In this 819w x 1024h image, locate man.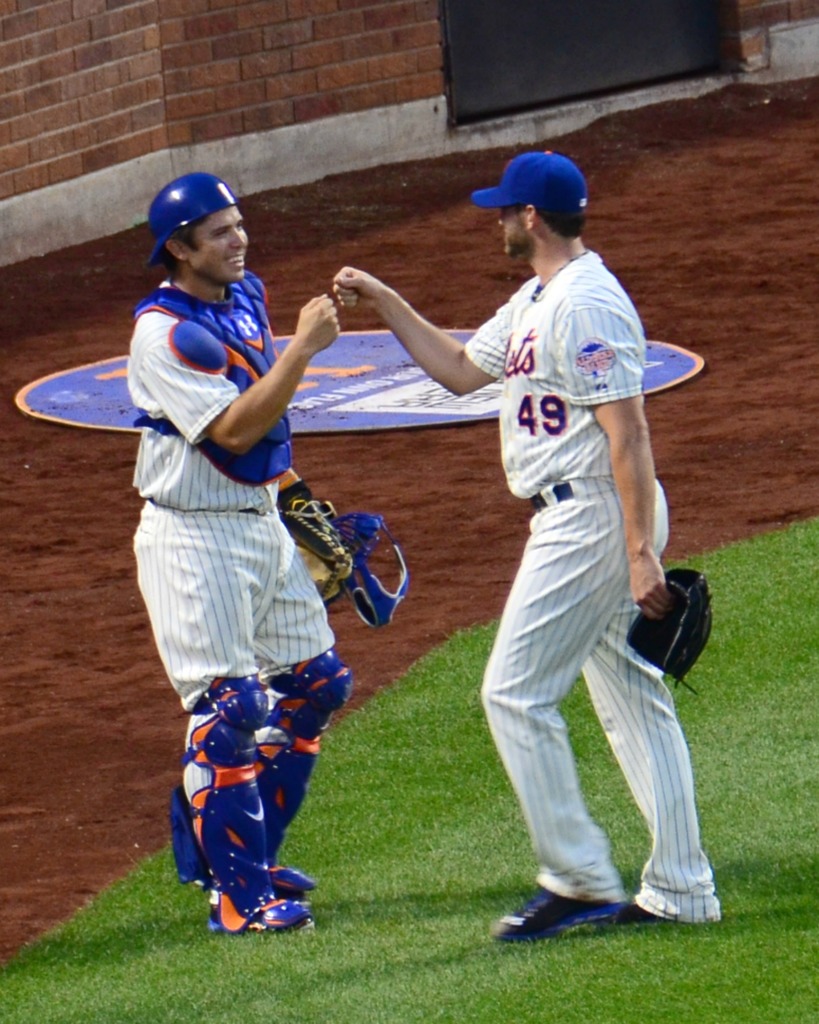
Bounding box: rect(333, 151, 718, 945).
